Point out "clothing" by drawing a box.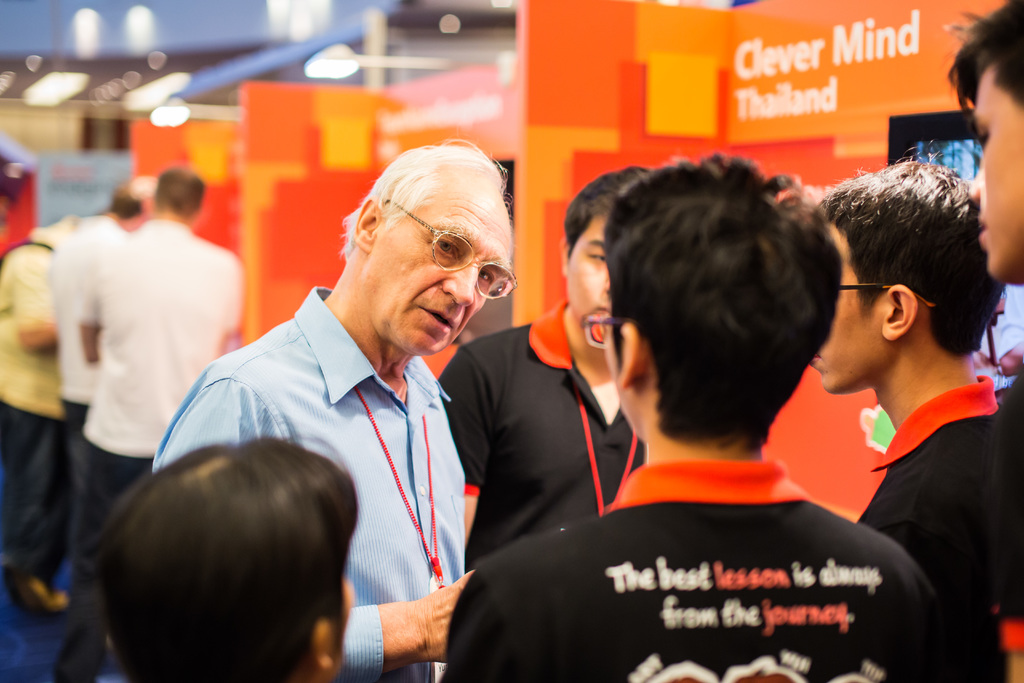
BBox(47, 199, 147, 397).
